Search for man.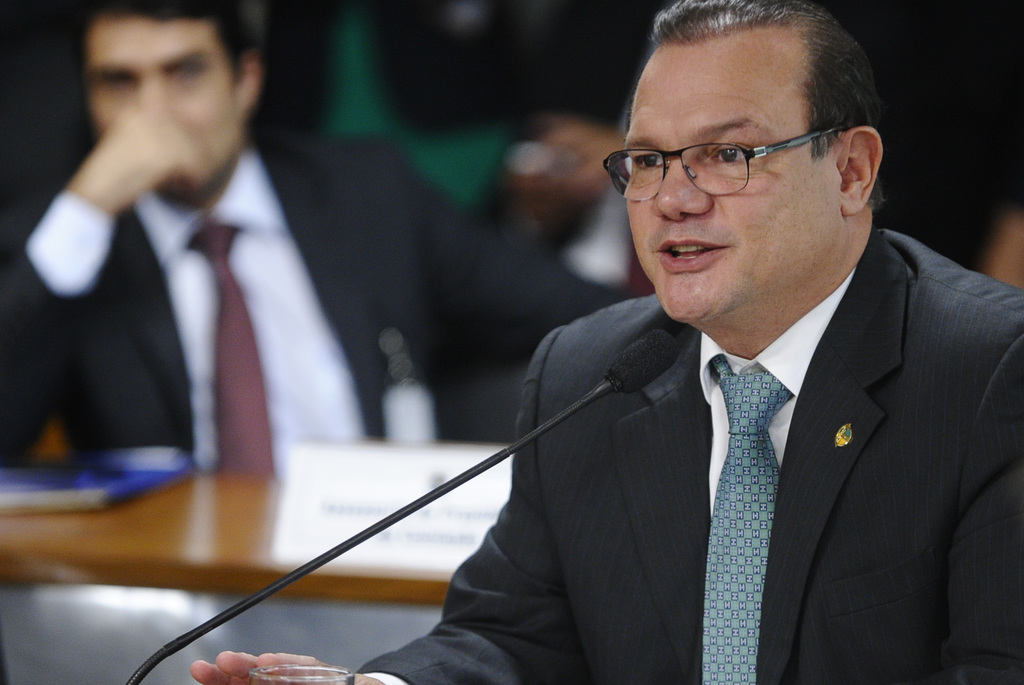
Found at {"left": 0, "top": 0, "right": 642, "bottom": 467}.
